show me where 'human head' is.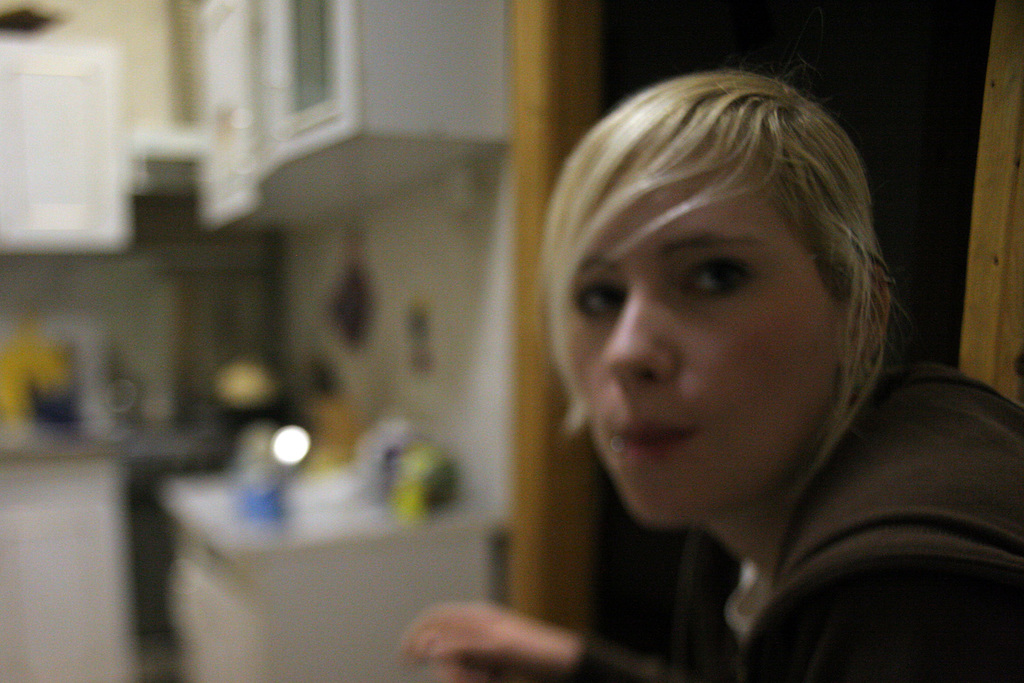
'human head' is at l=545, t=57, r=898, b=525.
